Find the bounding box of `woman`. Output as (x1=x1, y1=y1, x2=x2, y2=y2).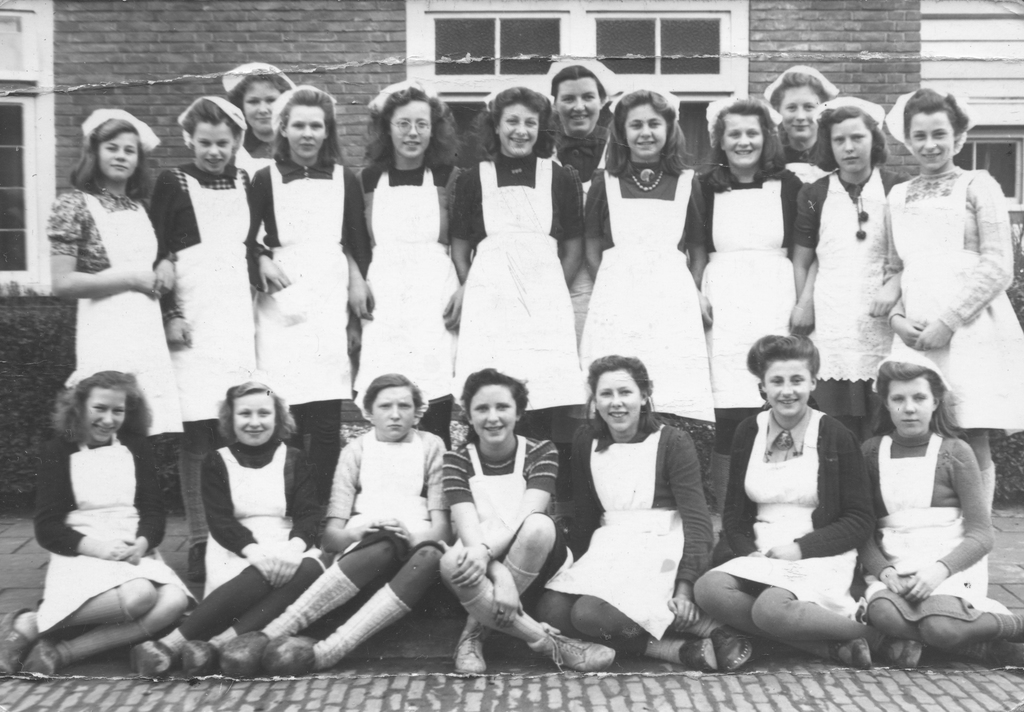
(x1=0, y1=364, x2=198, y2=681).
